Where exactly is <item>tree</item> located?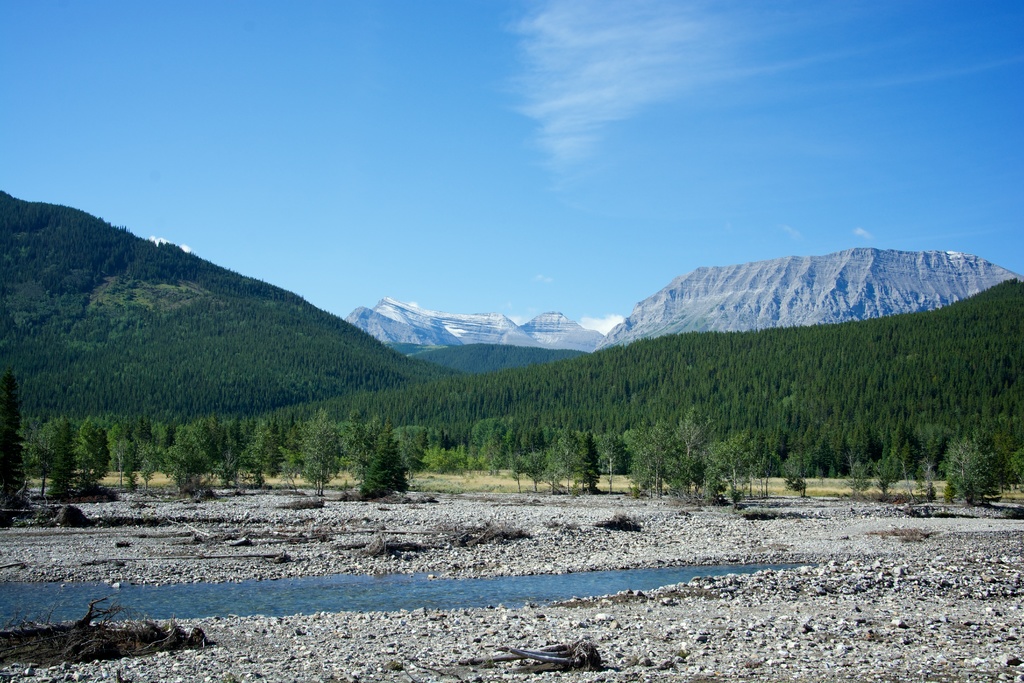
Its bounding box is 214:417:276:486.
